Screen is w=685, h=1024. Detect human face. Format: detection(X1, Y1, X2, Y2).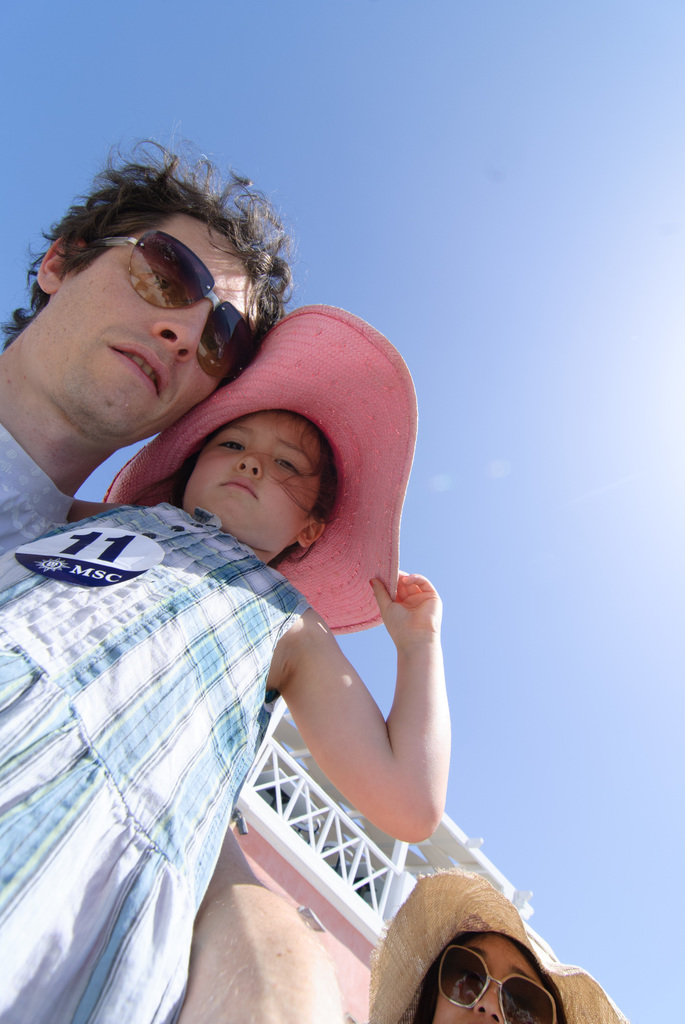
detection(43, 209, 260, 440).
